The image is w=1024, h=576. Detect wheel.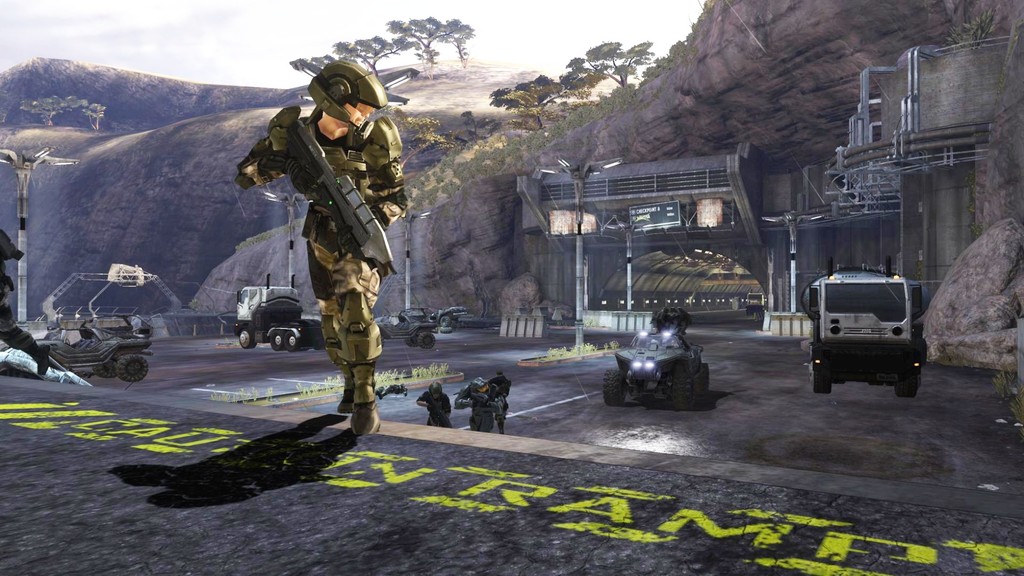
Detection: region(668, 368, 697, 413).
